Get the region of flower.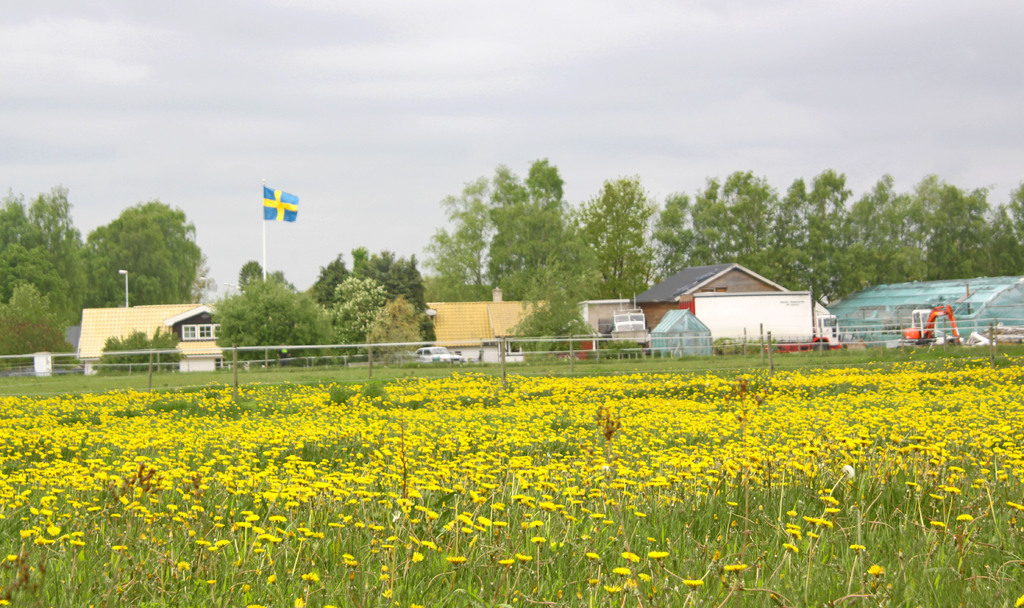
589:551:596:559.
